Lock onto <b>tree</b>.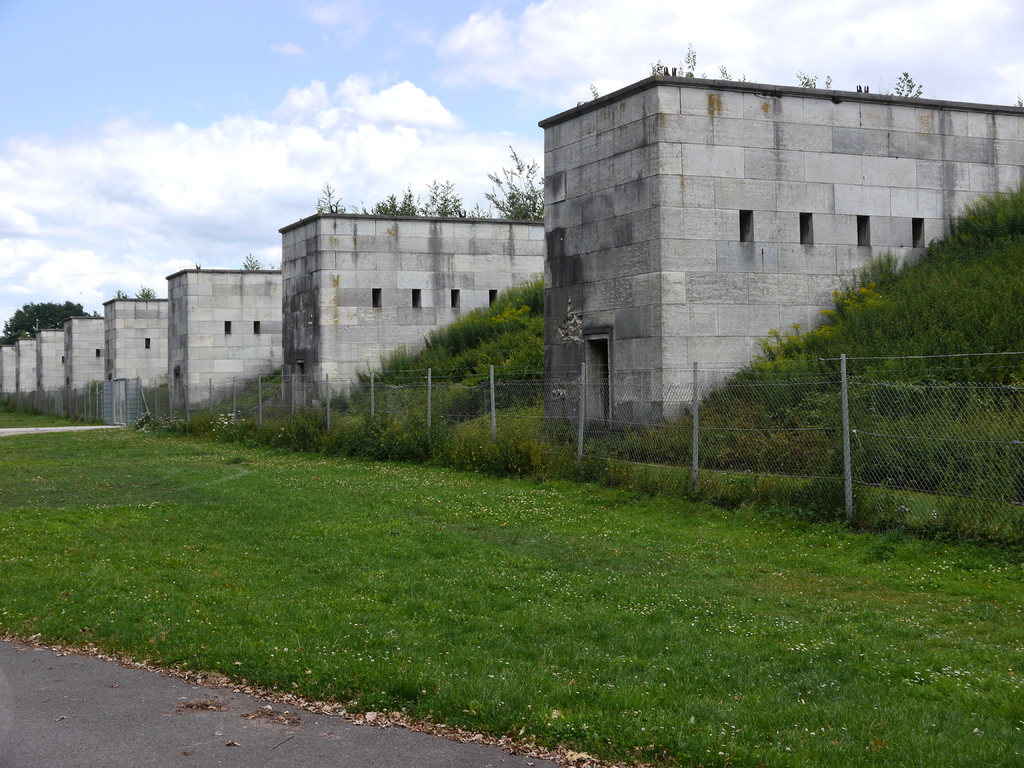
Locked: {"x1": 417, "y1": 176, "x2": 483, "y2": 222}.
